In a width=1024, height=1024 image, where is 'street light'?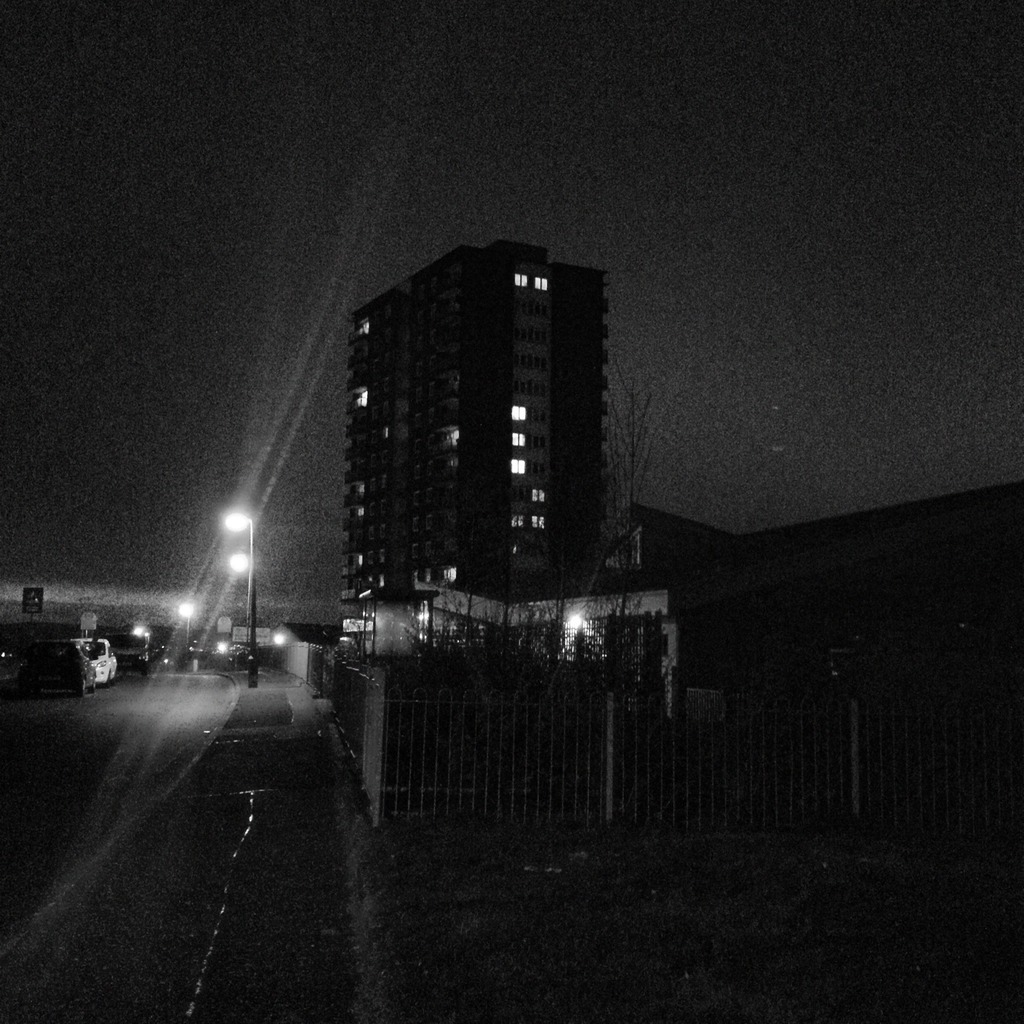
<bbox>131, 622, 147, 666</bbox>.
